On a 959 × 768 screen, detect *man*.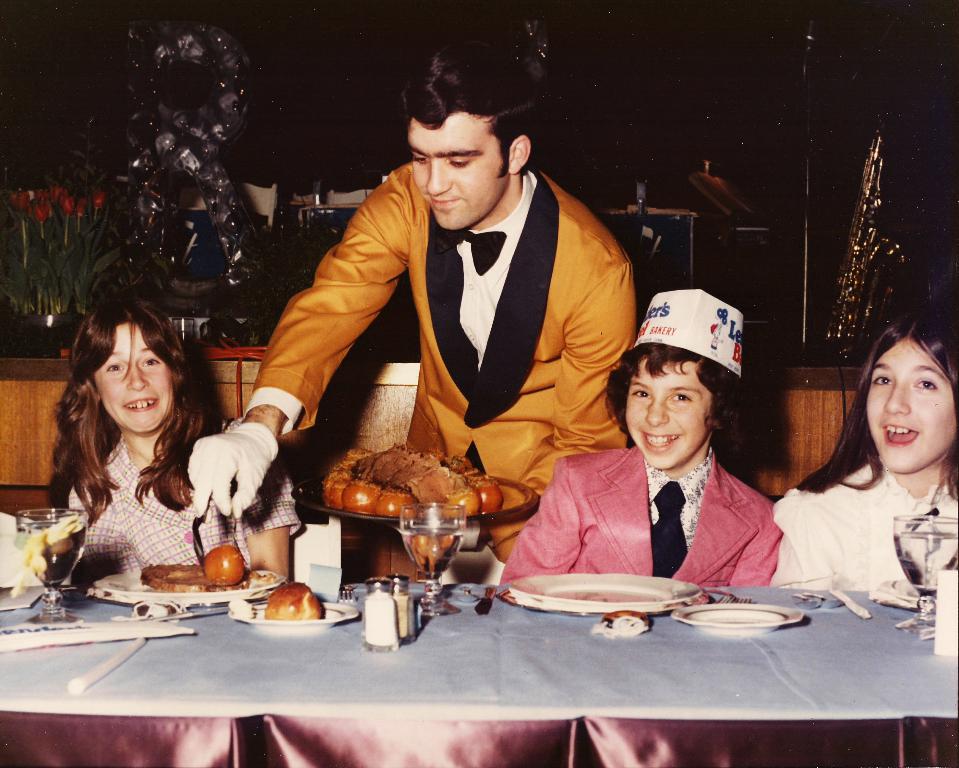
select_region(279, 83, 647, 535).
